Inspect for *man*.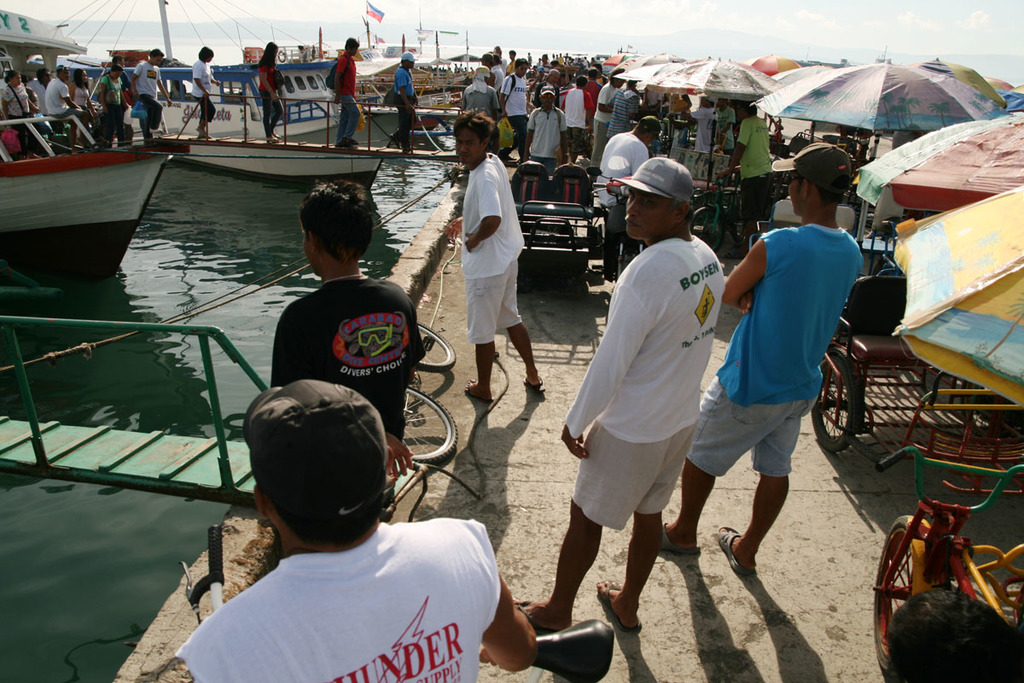
Inspection: box=[712, 95, 734, 143].
